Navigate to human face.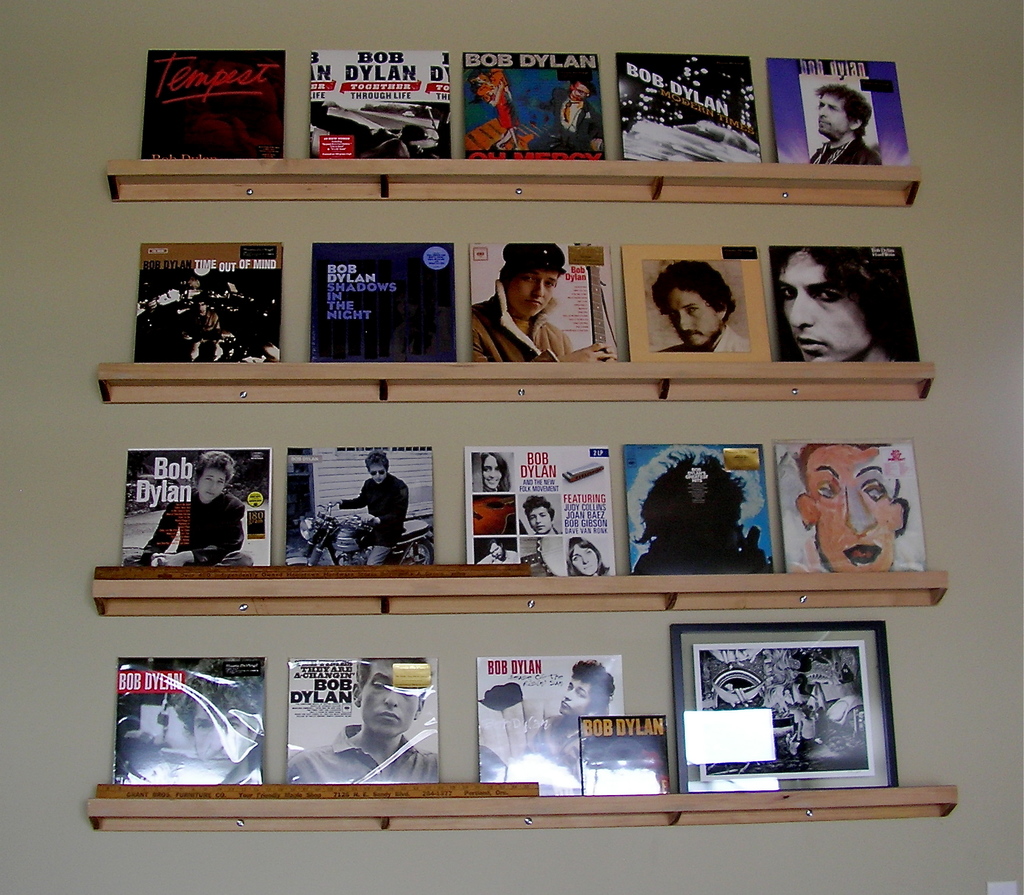
Navigation target: (557, 680, 593, 714).
